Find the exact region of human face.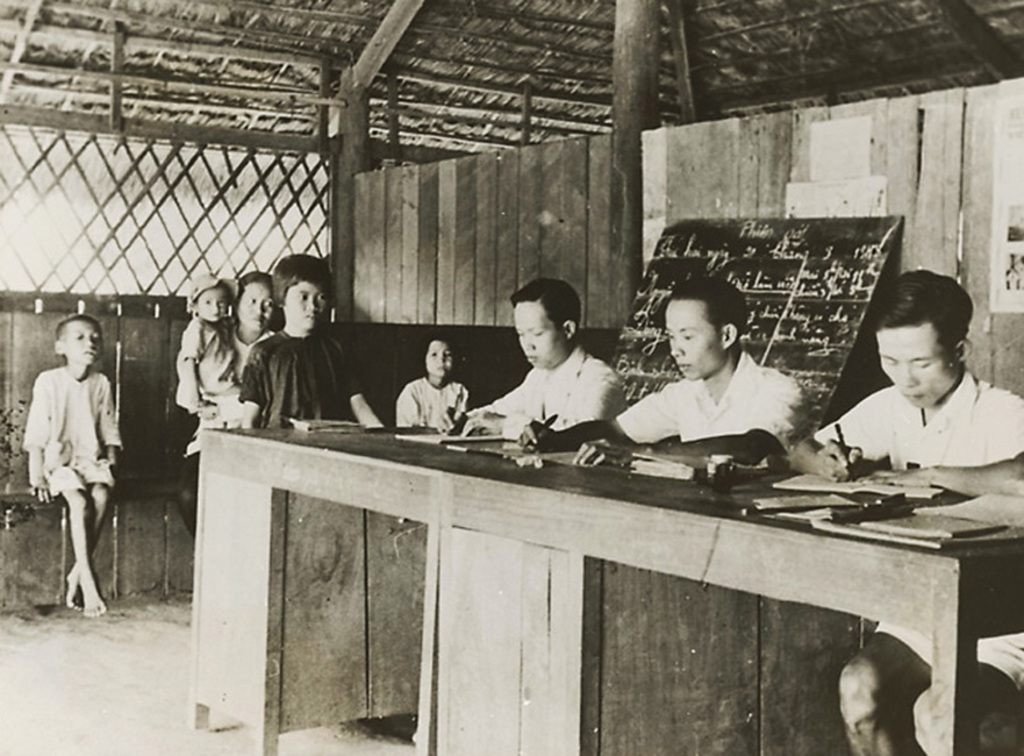
Exact region: bbox=[237, 281, 271, 329].
